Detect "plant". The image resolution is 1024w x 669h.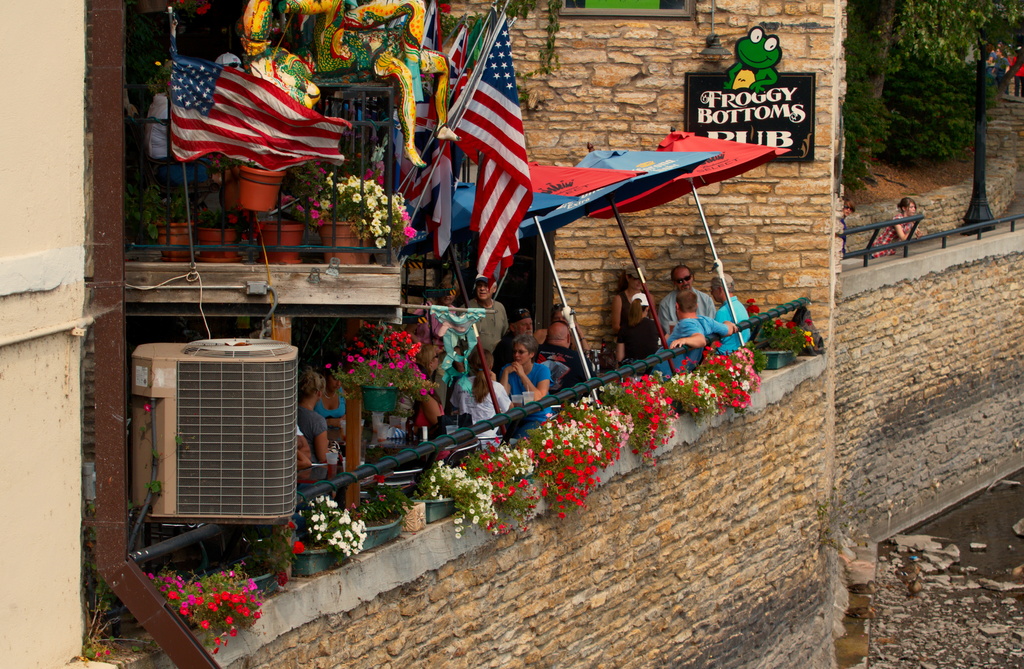
locate(145, 562, 264, 654).
